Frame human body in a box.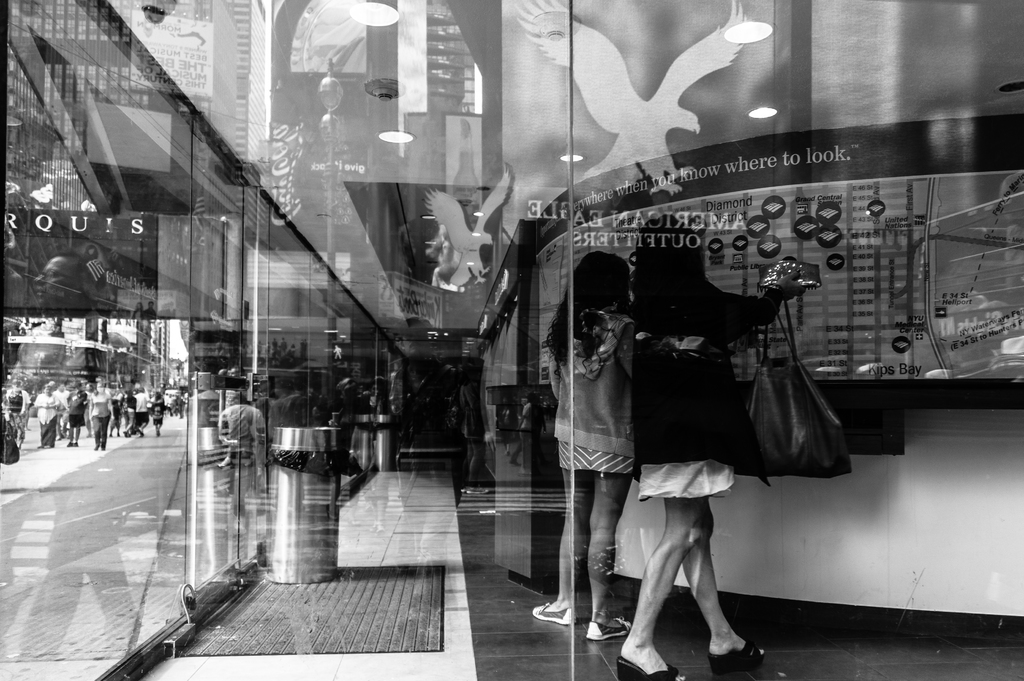
113:392:116:429.
